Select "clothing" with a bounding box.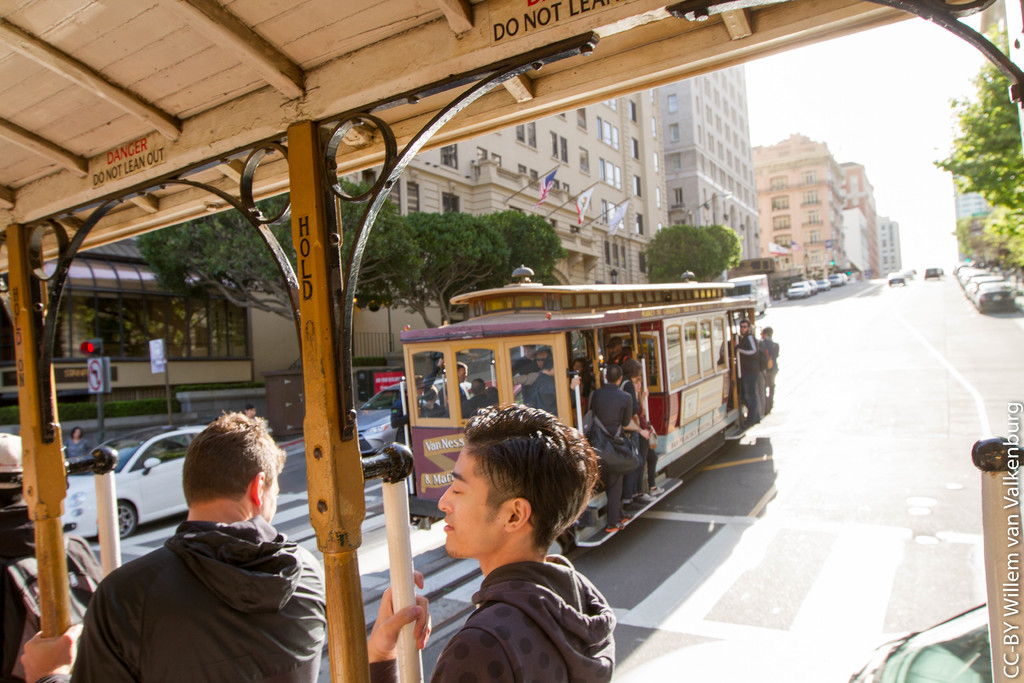
x1=433 y1=547 x2=609 y2=682.
